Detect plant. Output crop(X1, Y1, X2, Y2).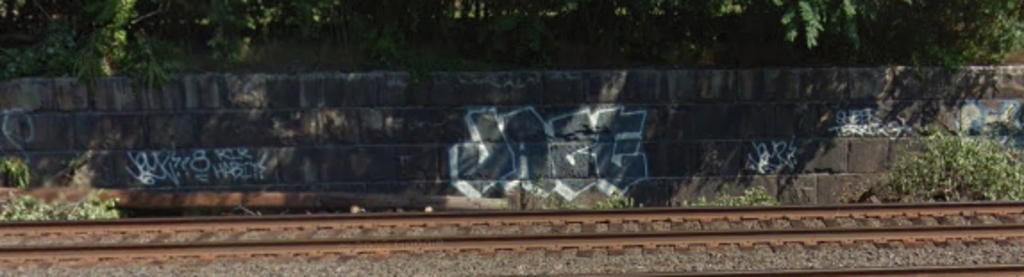
crop(9, 152, 30, 191).
